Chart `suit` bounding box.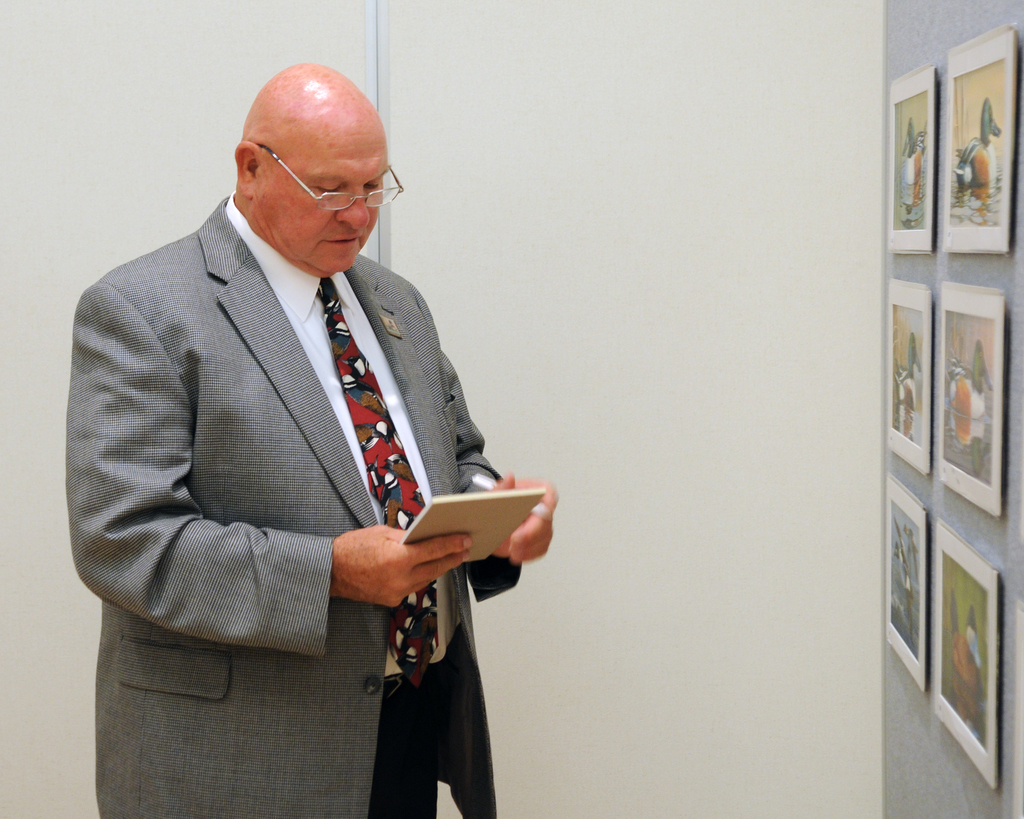
Charted: detection(77, 84, 520, 785).
